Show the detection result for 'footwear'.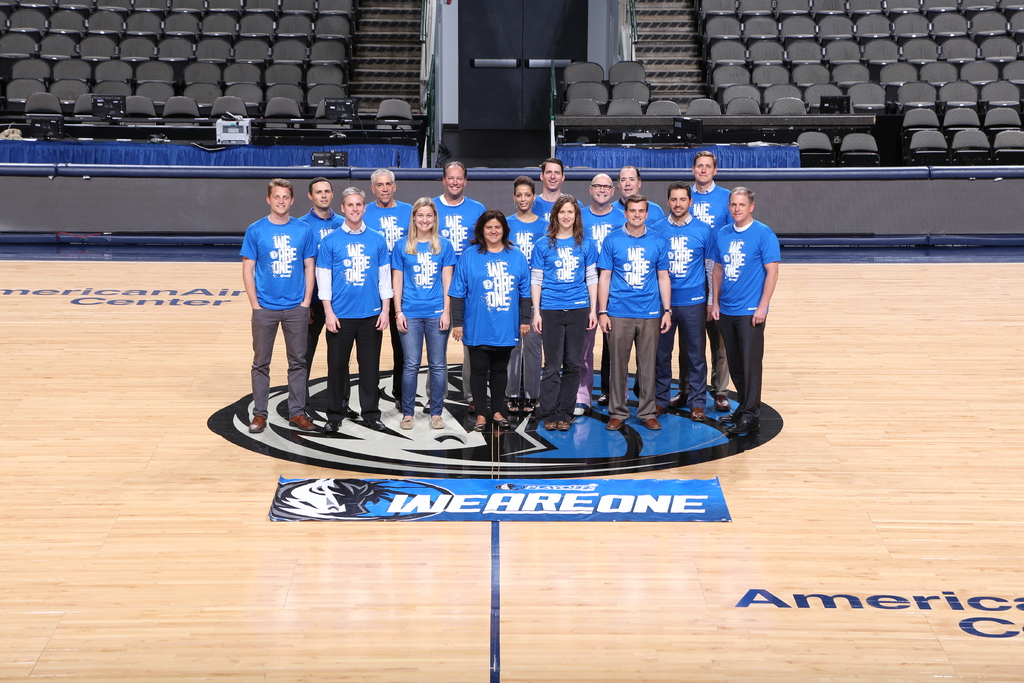
x1=719 y1=407 x2=740 y2=422.
